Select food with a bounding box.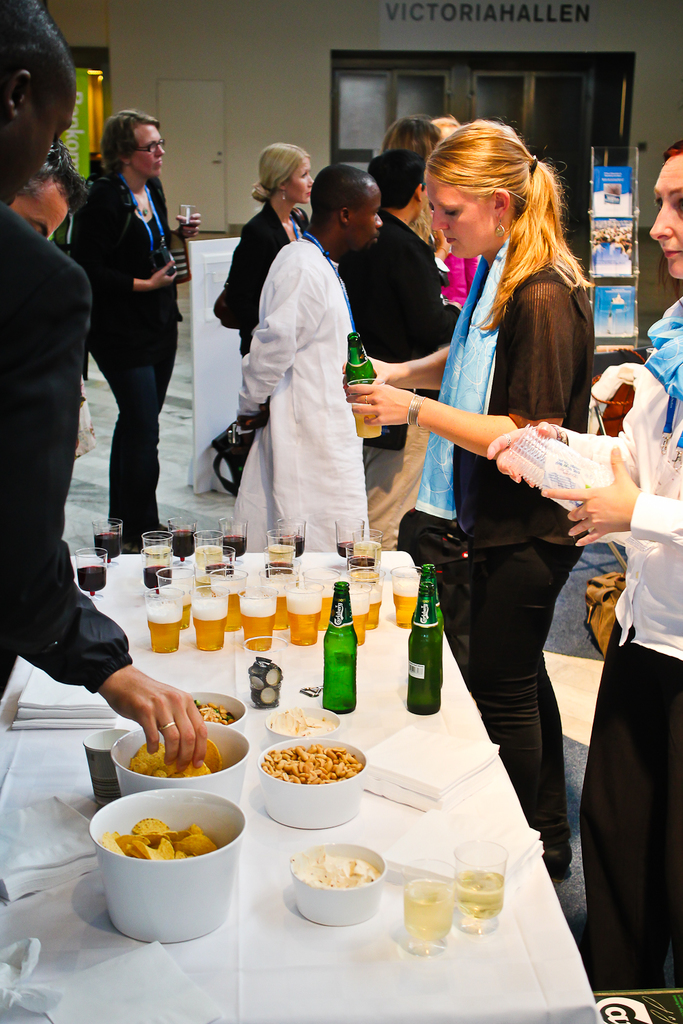
[260, 747, 357, 816].
